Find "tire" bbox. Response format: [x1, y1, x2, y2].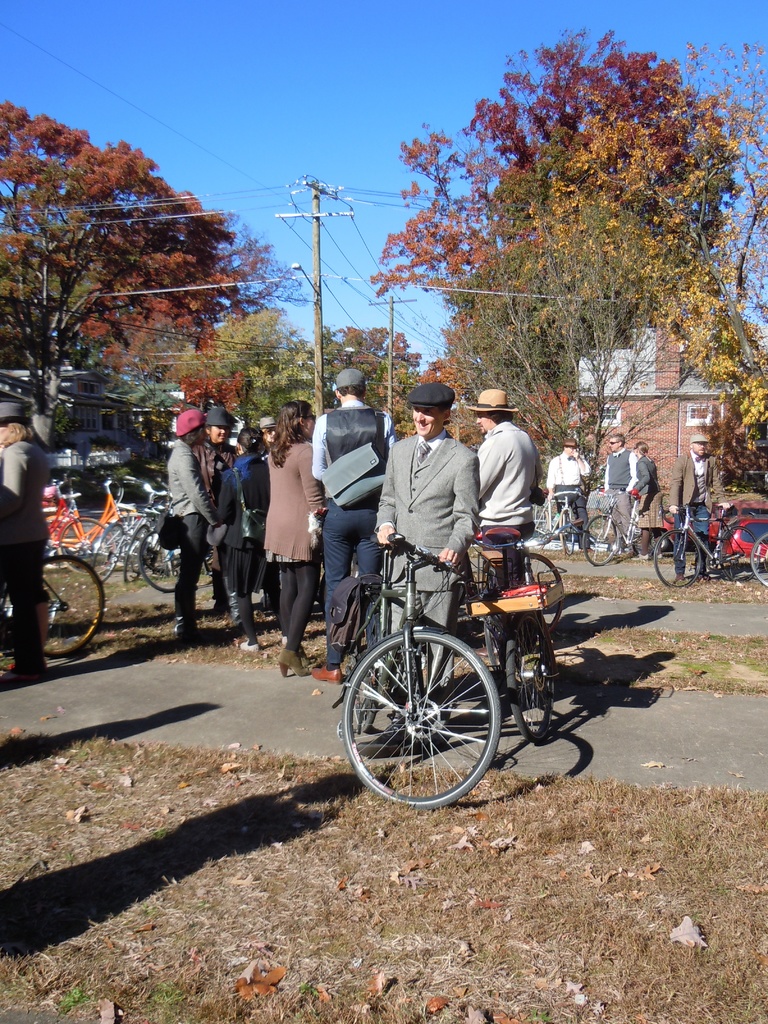
[31, 556, 108, 666].
